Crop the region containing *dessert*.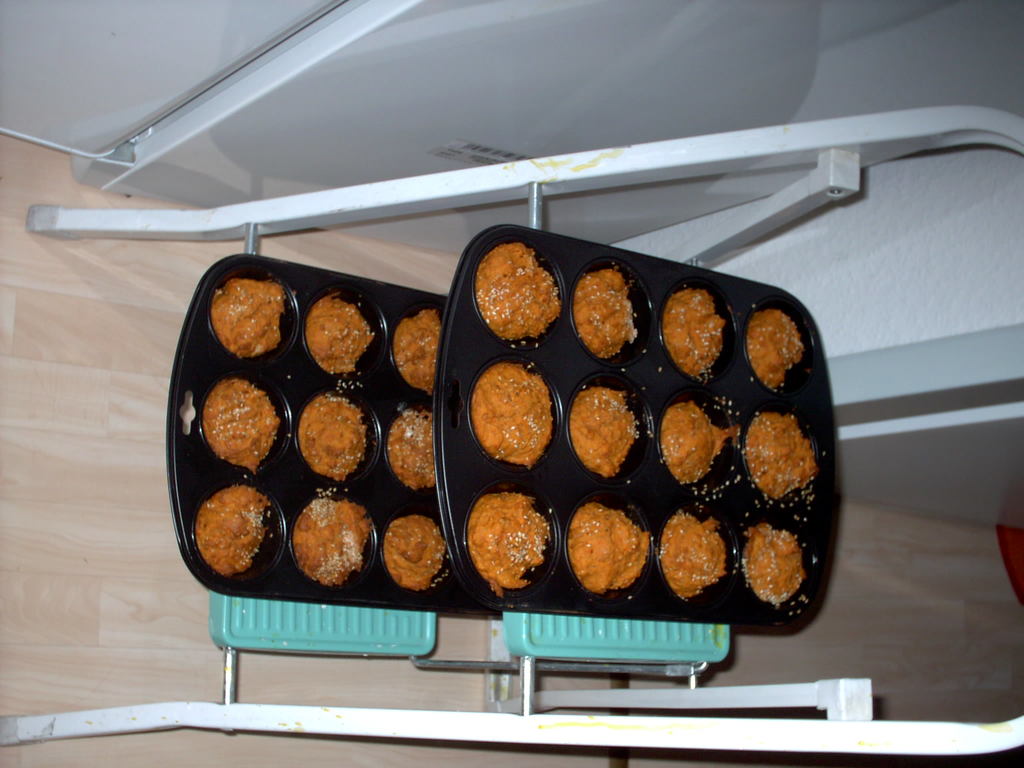
Crop region: BBox(746, 309, 801, 387).
